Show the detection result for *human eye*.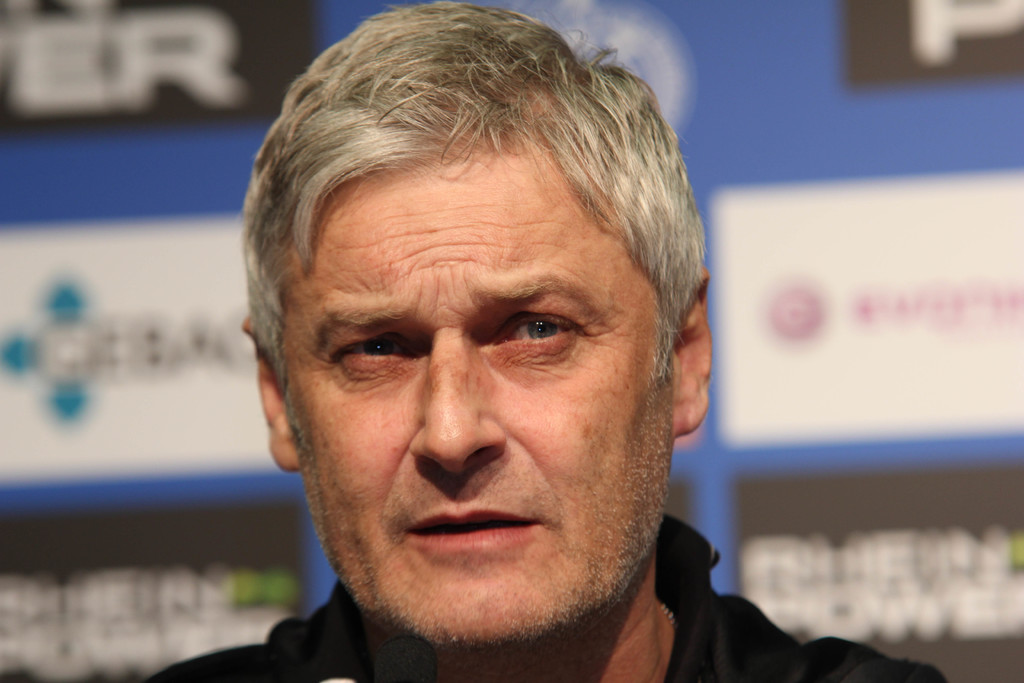
<region>493, 306, 581, 372</region>.
